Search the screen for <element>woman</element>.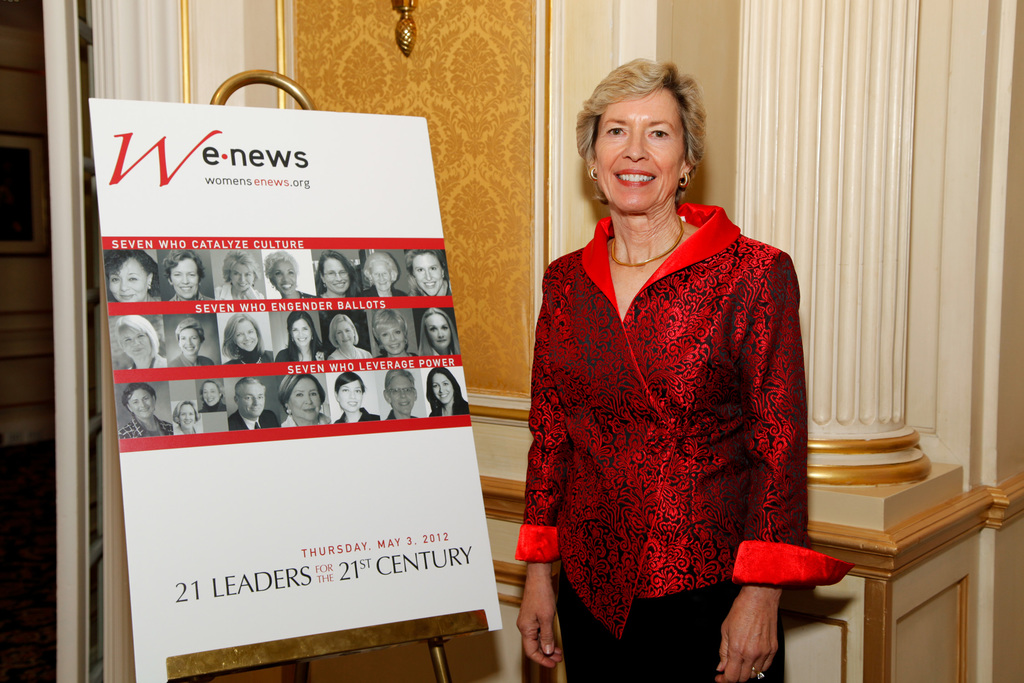
Found at Rect(420, 306, 462, 358).
